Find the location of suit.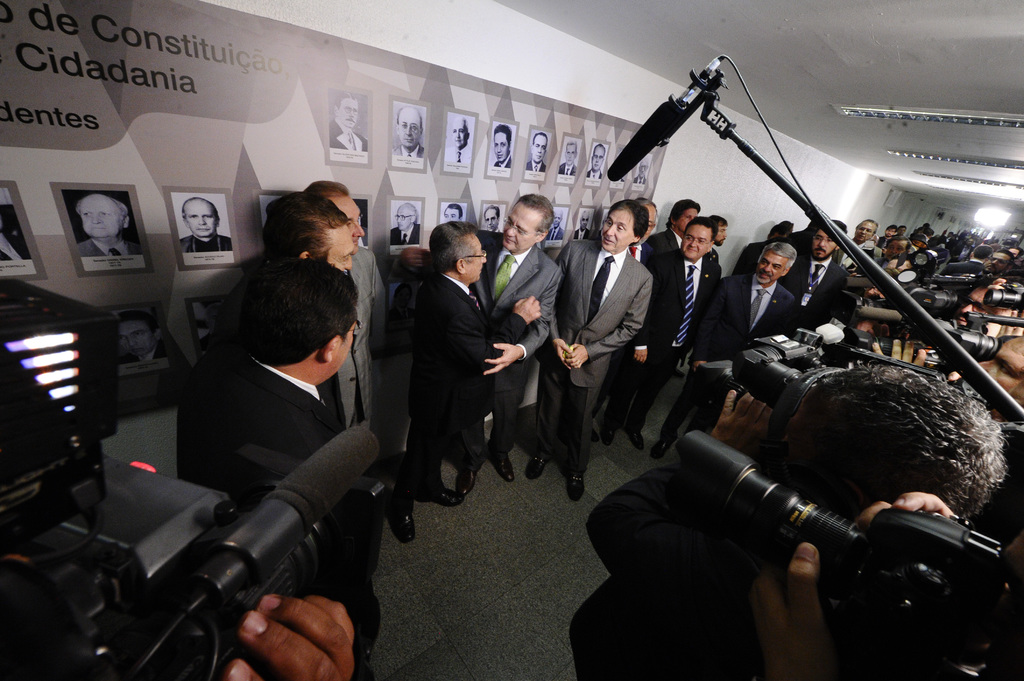
Location: region(174, 347, 378, 680).
